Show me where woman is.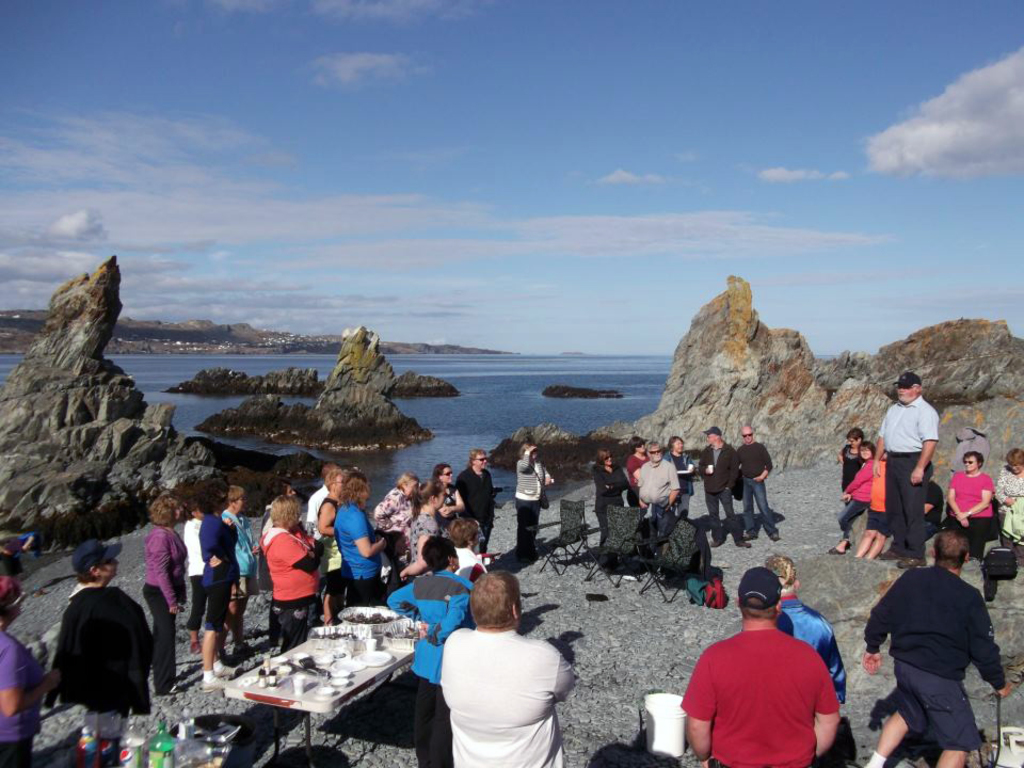
woman is at [x1=54, y1=539, x2=160, y2=767].
